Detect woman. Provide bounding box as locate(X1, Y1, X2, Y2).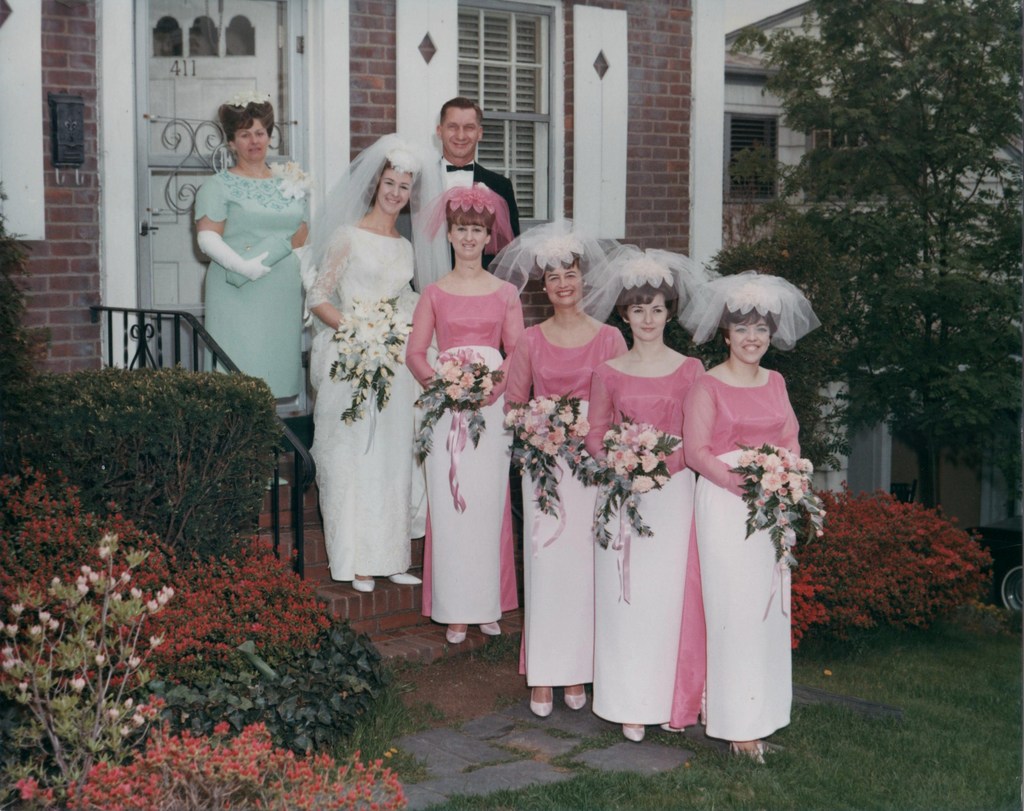
locate(581, 236, 708, 741).
